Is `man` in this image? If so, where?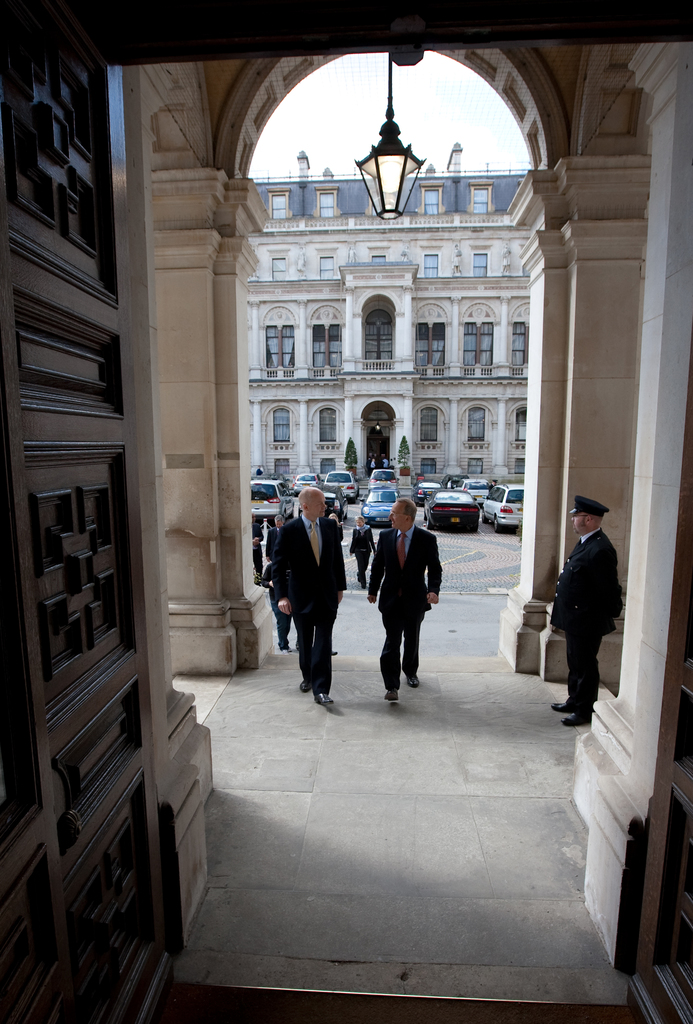
Yes, at (left=545, top=507, right=621, bottom=724).
